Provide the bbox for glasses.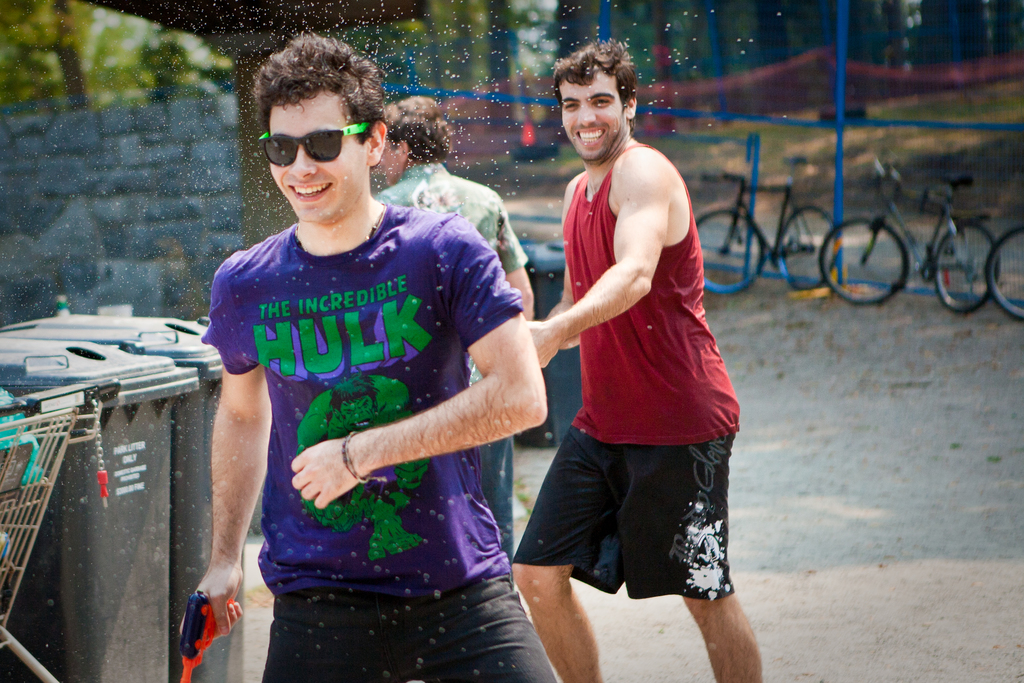
box=[261, 118, 369, 161].
